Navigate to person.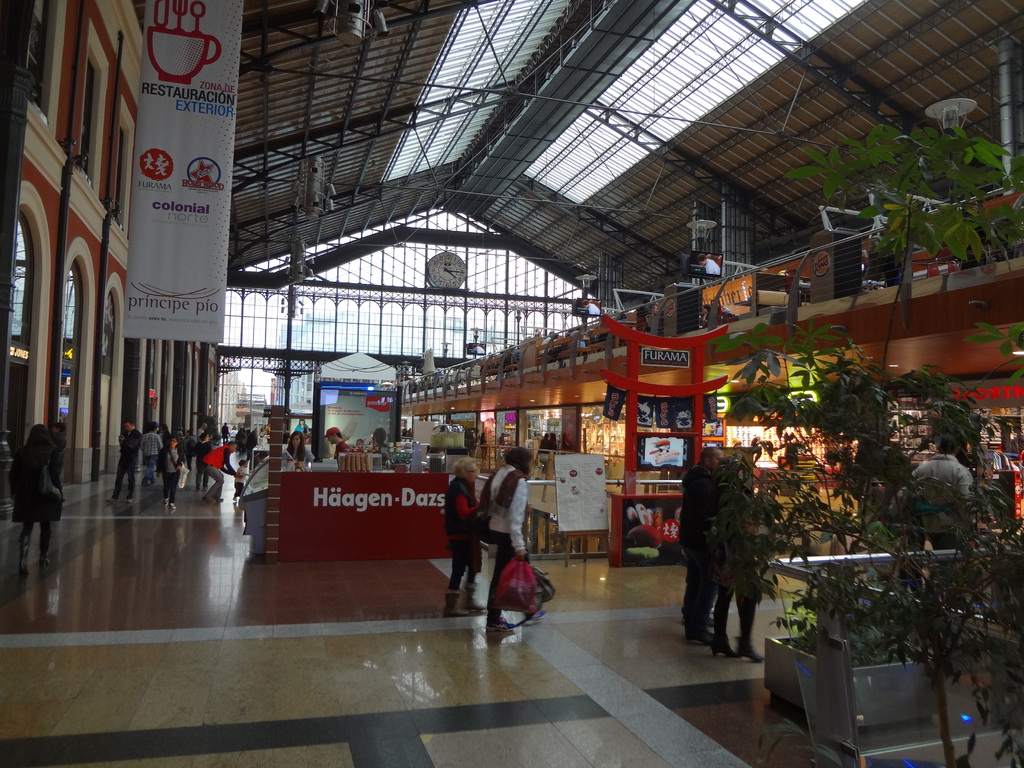
Navigation target: 440,452,486,615.
